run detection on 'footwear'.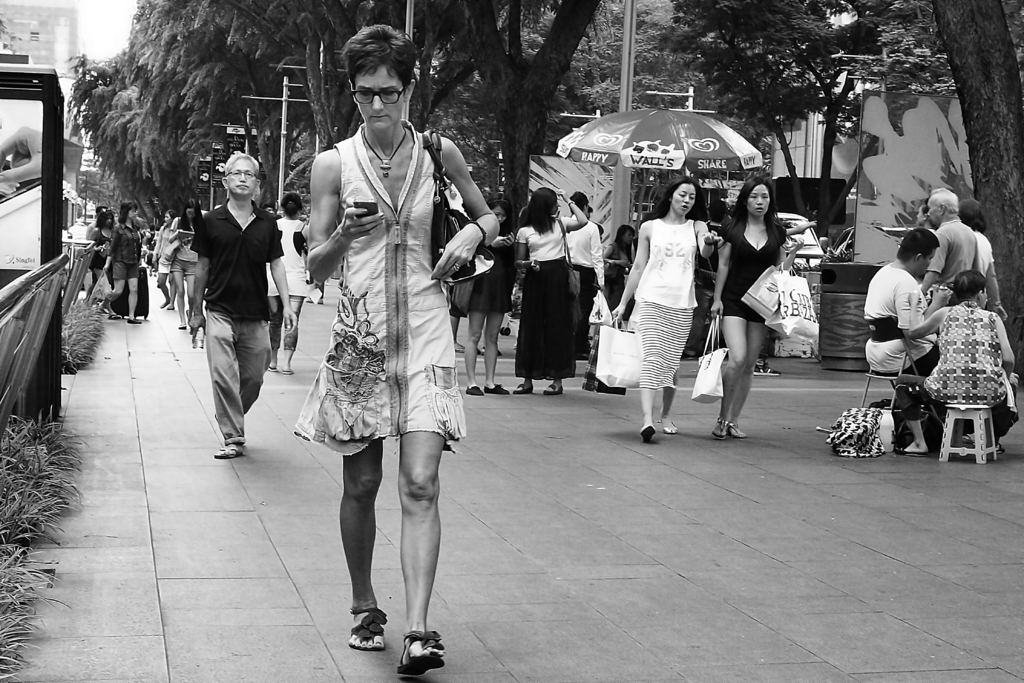
Result: bbox=[731, 425, 749, 443].
